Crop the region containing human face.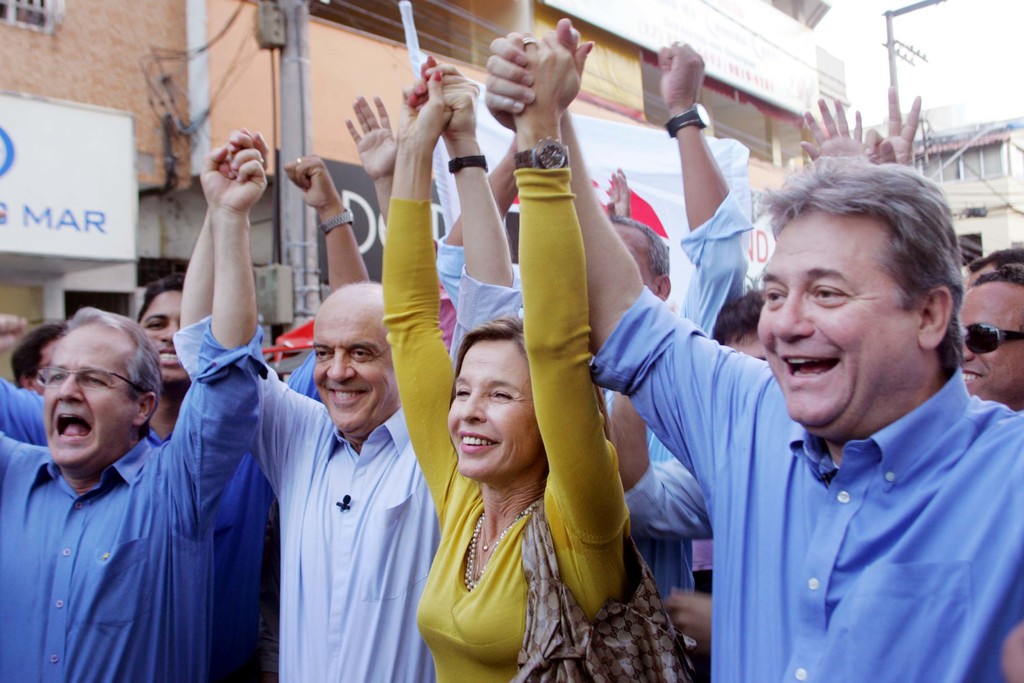
Crop region: <box>451,338,541,478</box>.
